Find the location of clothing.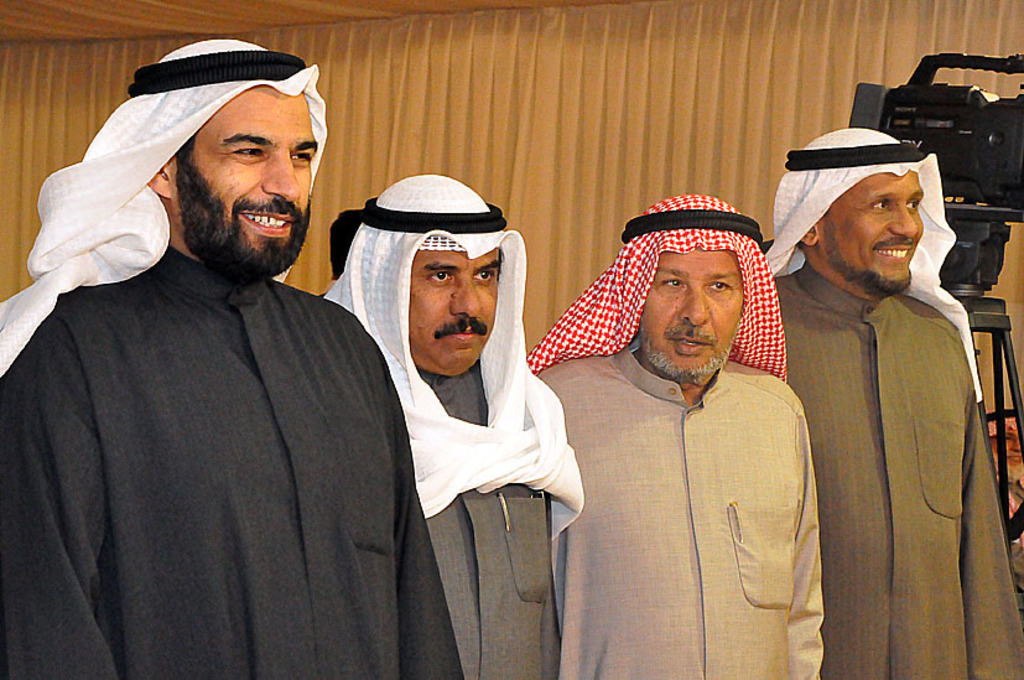
Location: 765, 125, 1023, 679.
